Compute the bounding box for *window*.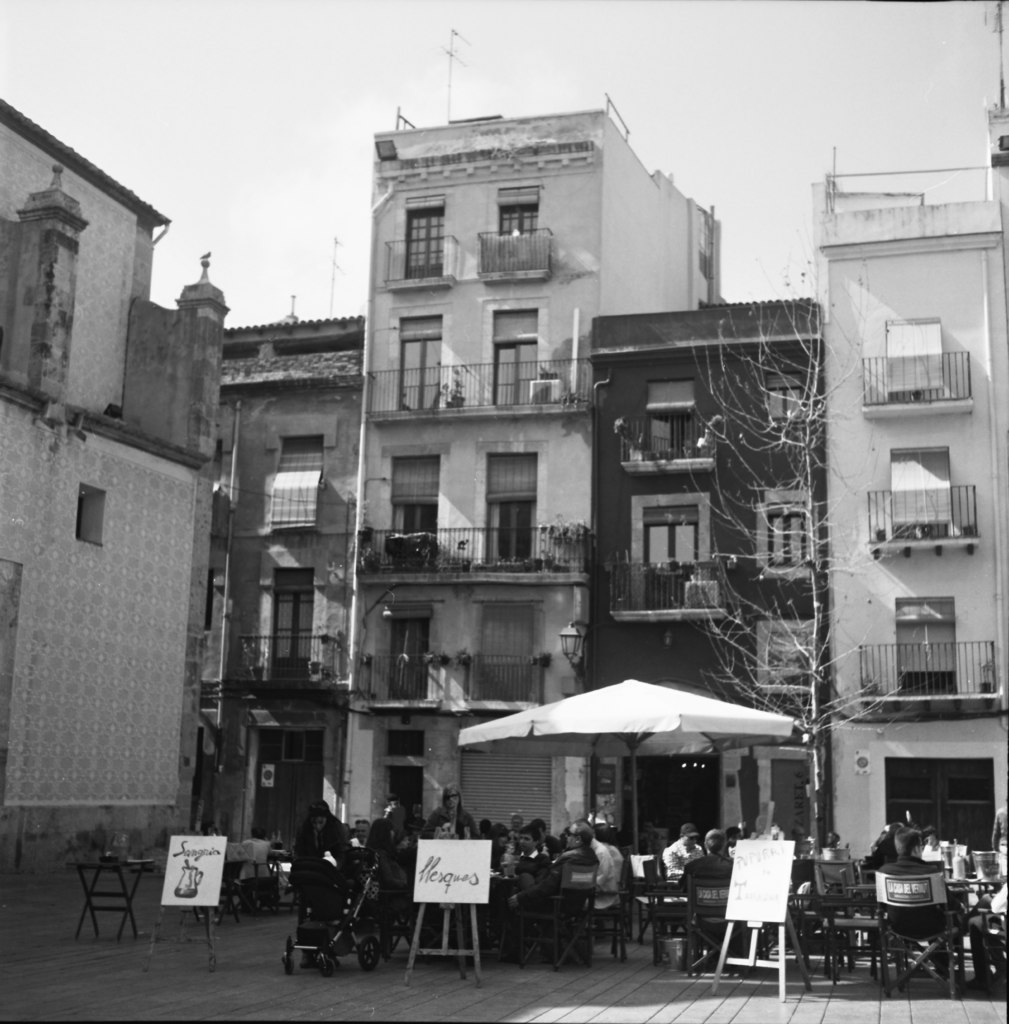
Rect(884, 323, 950, 402).
